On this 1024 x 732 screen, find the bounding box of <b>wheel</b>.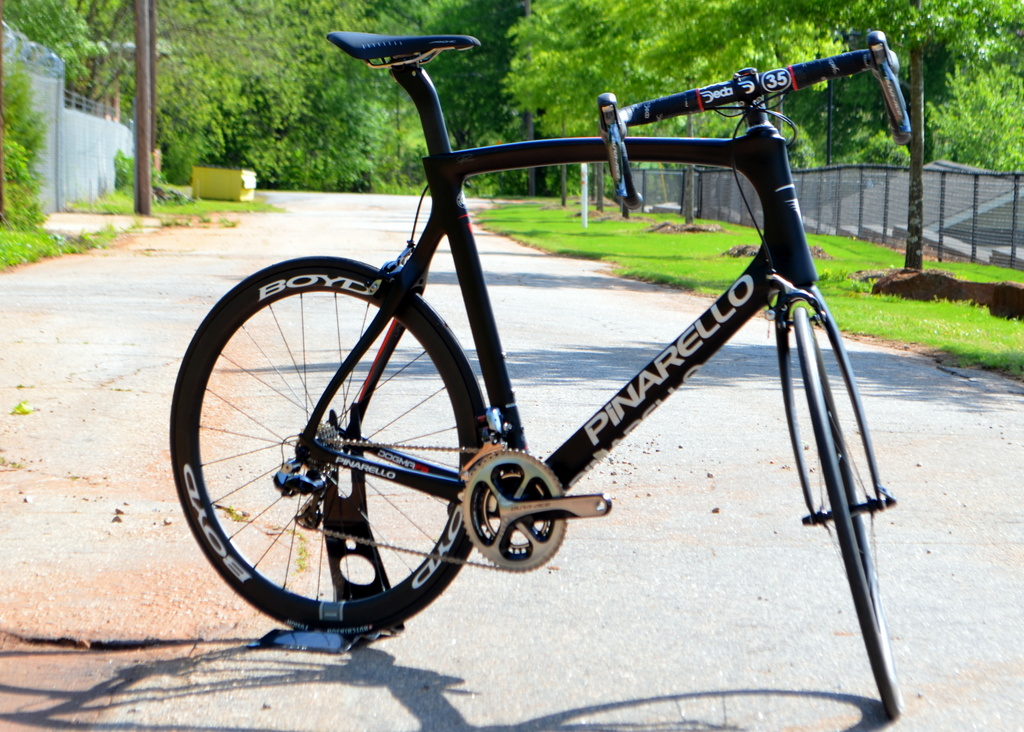
Bounding box: detection(794, 307, 906, 714).
